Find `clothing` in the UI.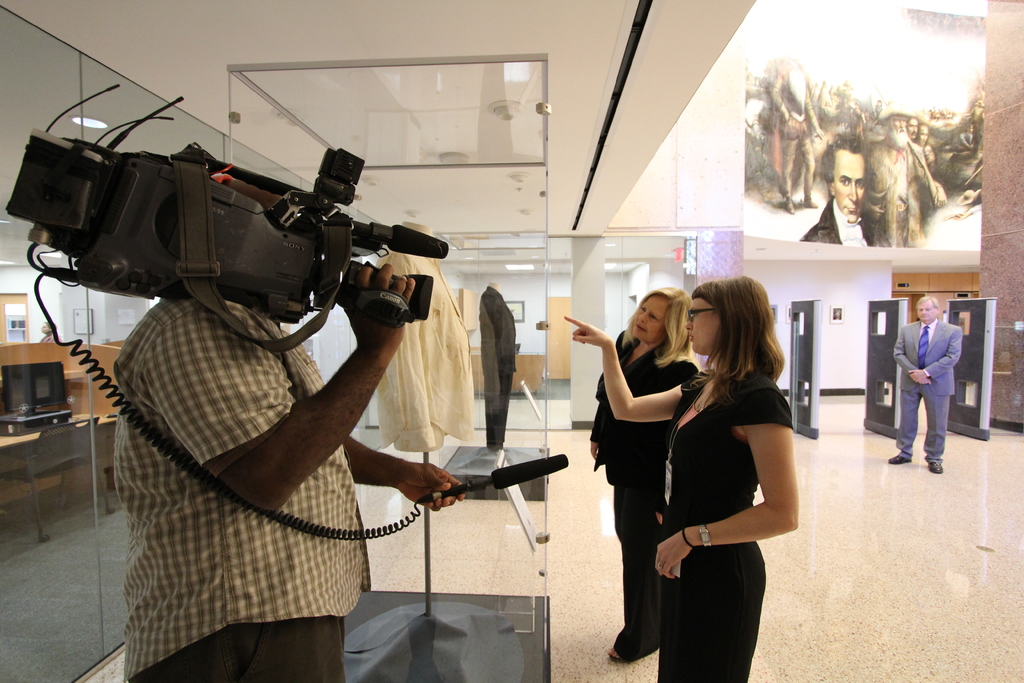
UI element at region(637, 337, 801, 648).
